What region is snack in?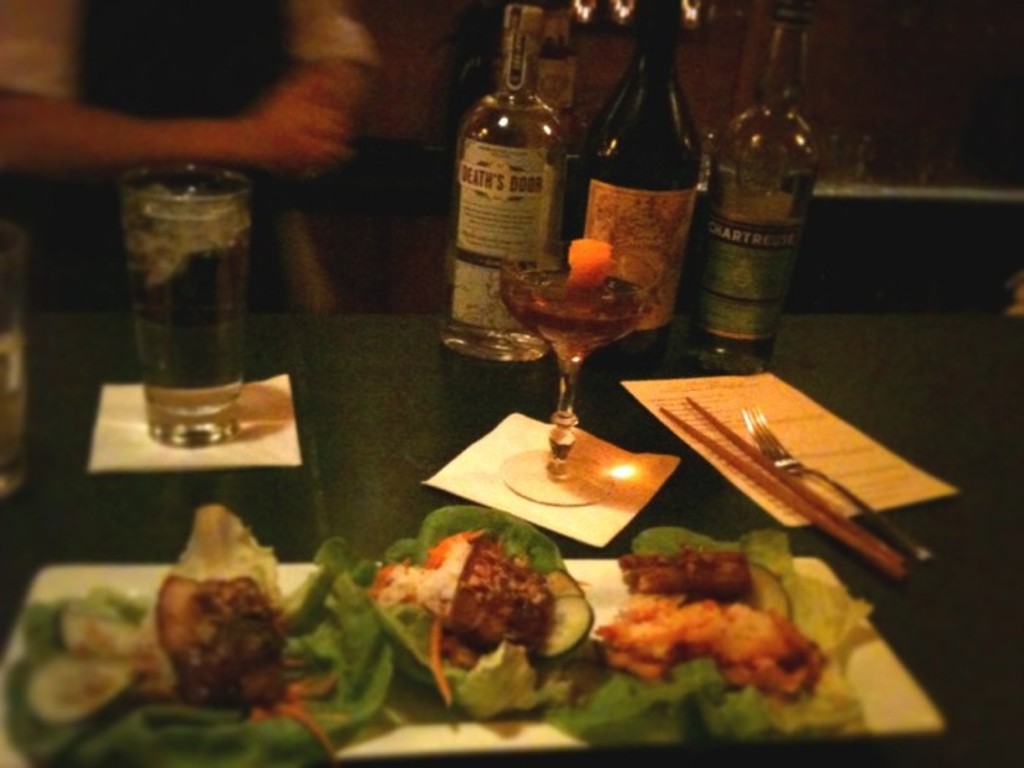
3, 502, 395, 767.
